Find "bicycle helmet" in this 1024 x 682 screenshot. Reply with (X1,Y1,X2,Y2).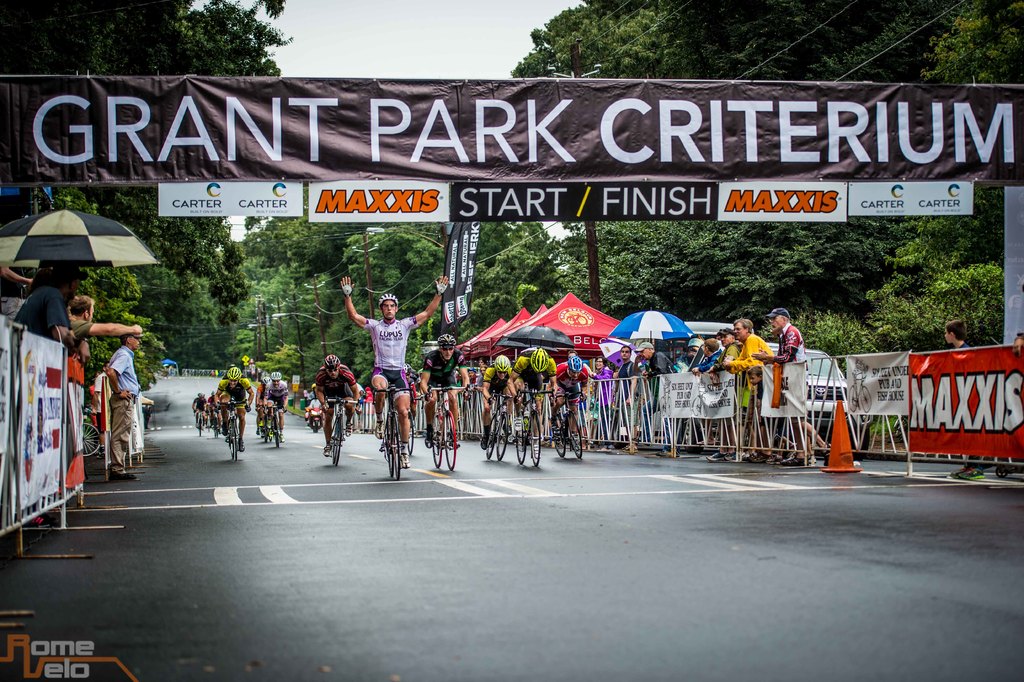
(269,372,280,386).
